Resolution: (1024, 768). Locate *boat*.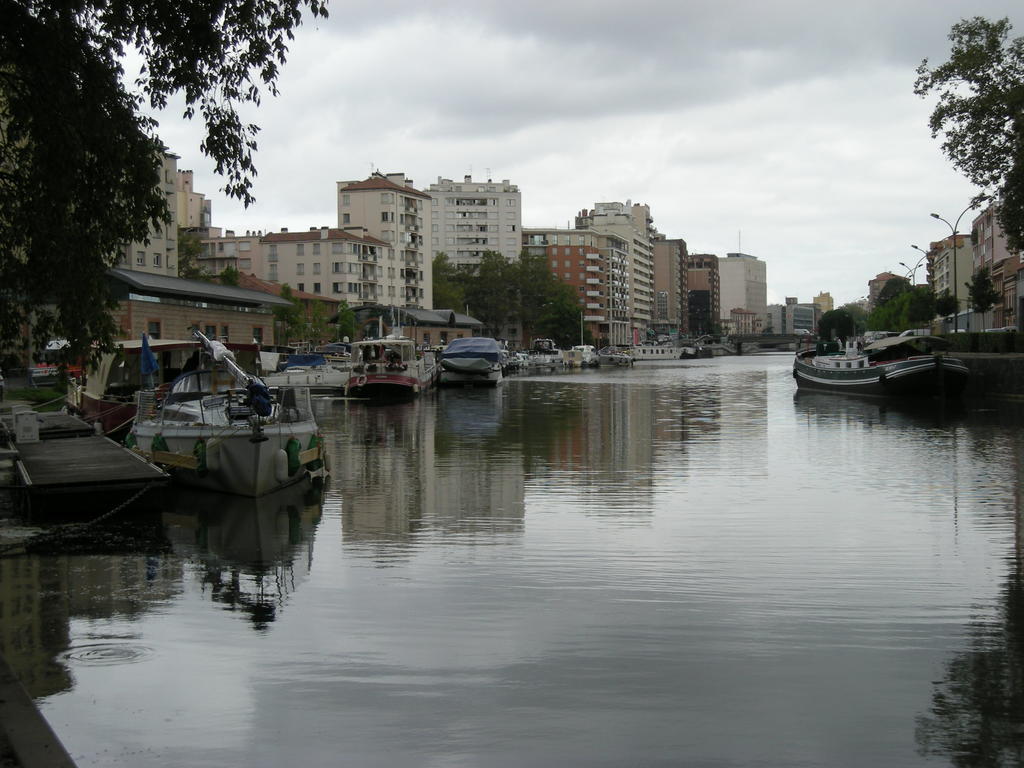
locate(572, 339, 593, 366).
